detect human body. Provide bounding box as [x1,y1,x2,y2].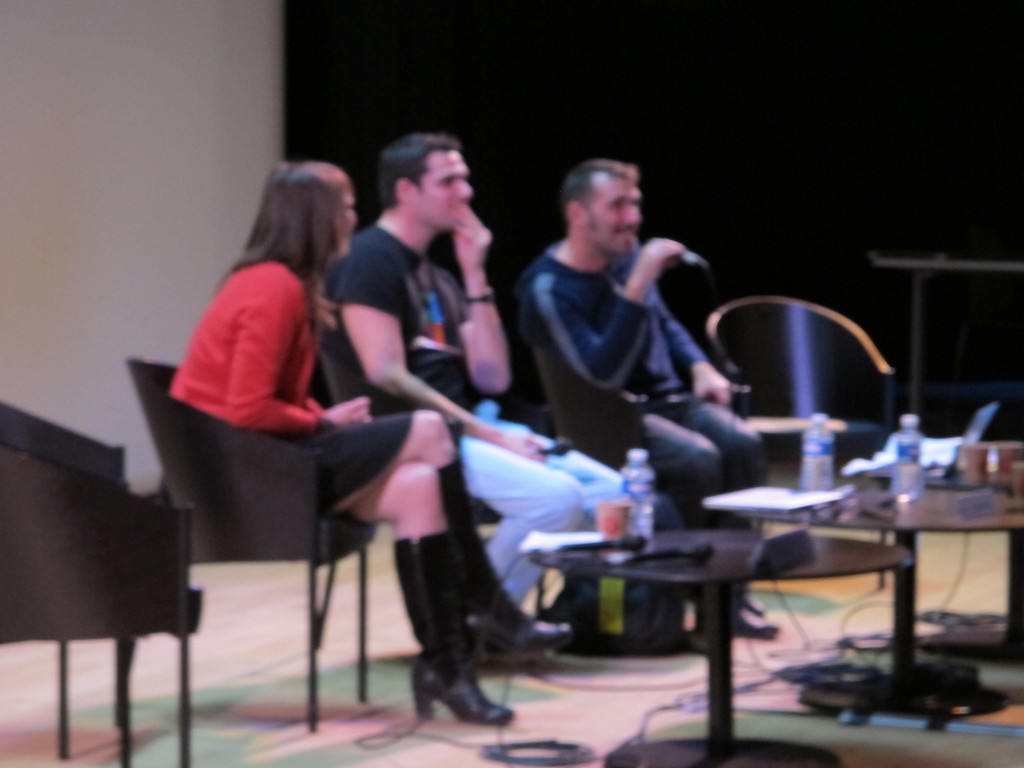
[517,232,788,644].
